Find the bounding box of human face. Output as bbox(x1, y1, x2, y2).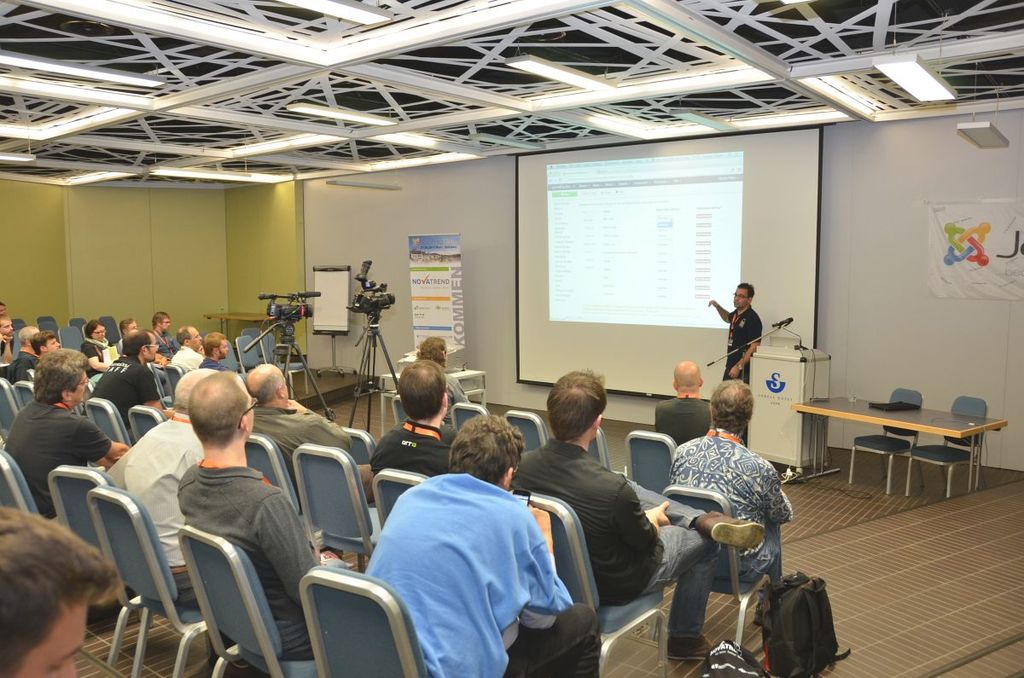
bbox(46, 338, 57, 349).
